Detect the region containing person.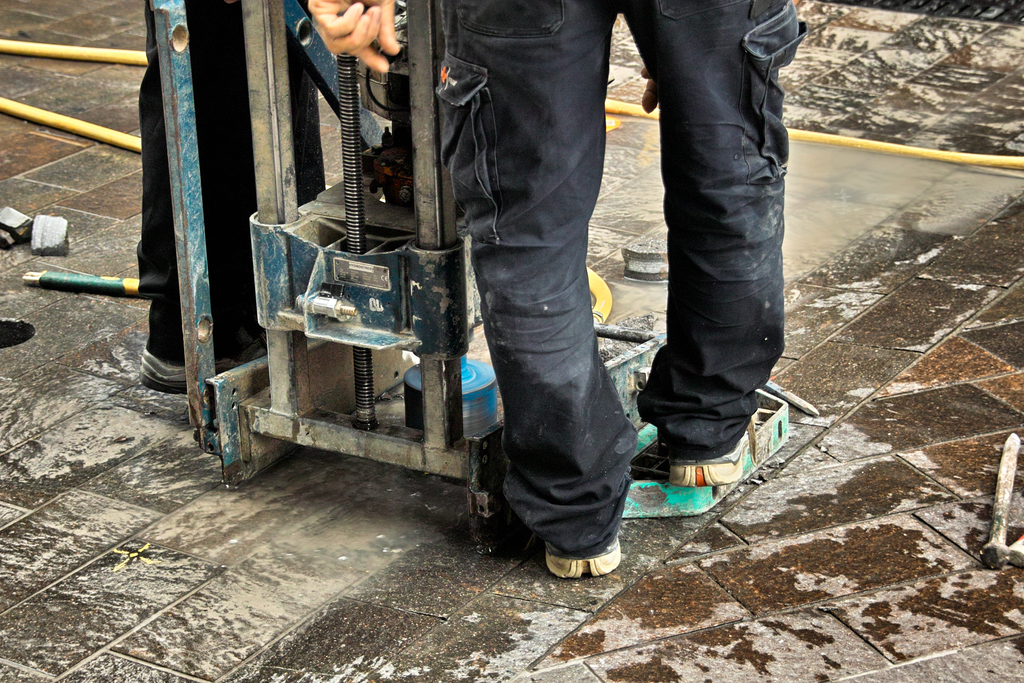
309:0:800:583.
